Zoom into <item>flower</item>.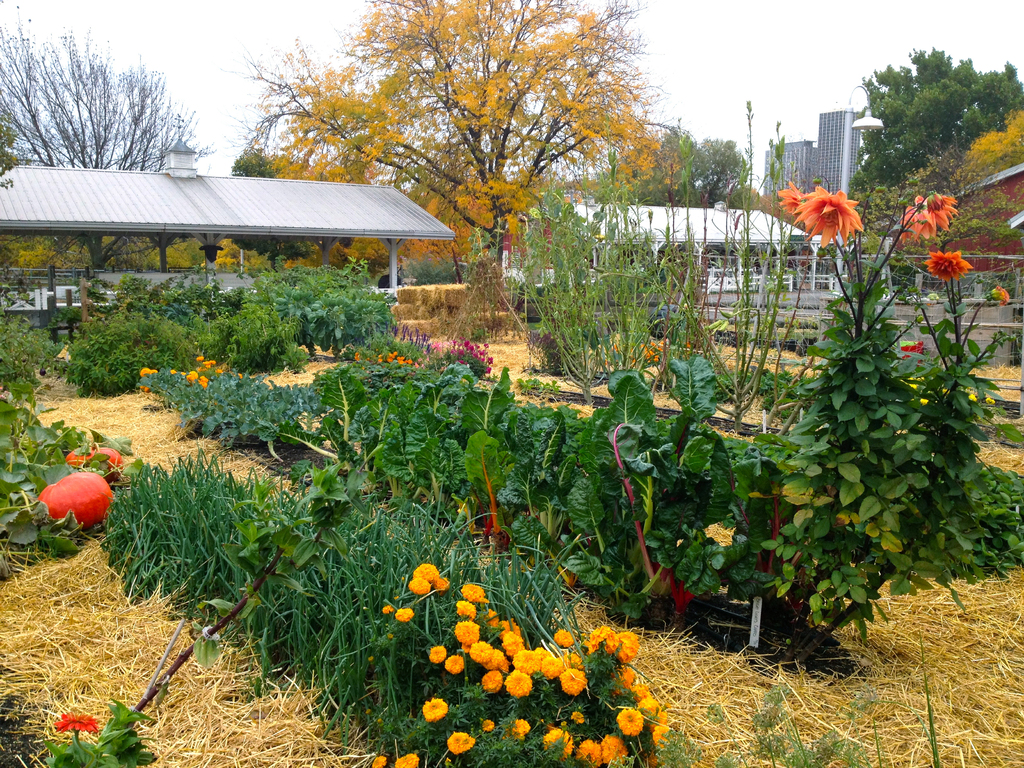
Zoom target: box=[447, 730, 474, 755].
